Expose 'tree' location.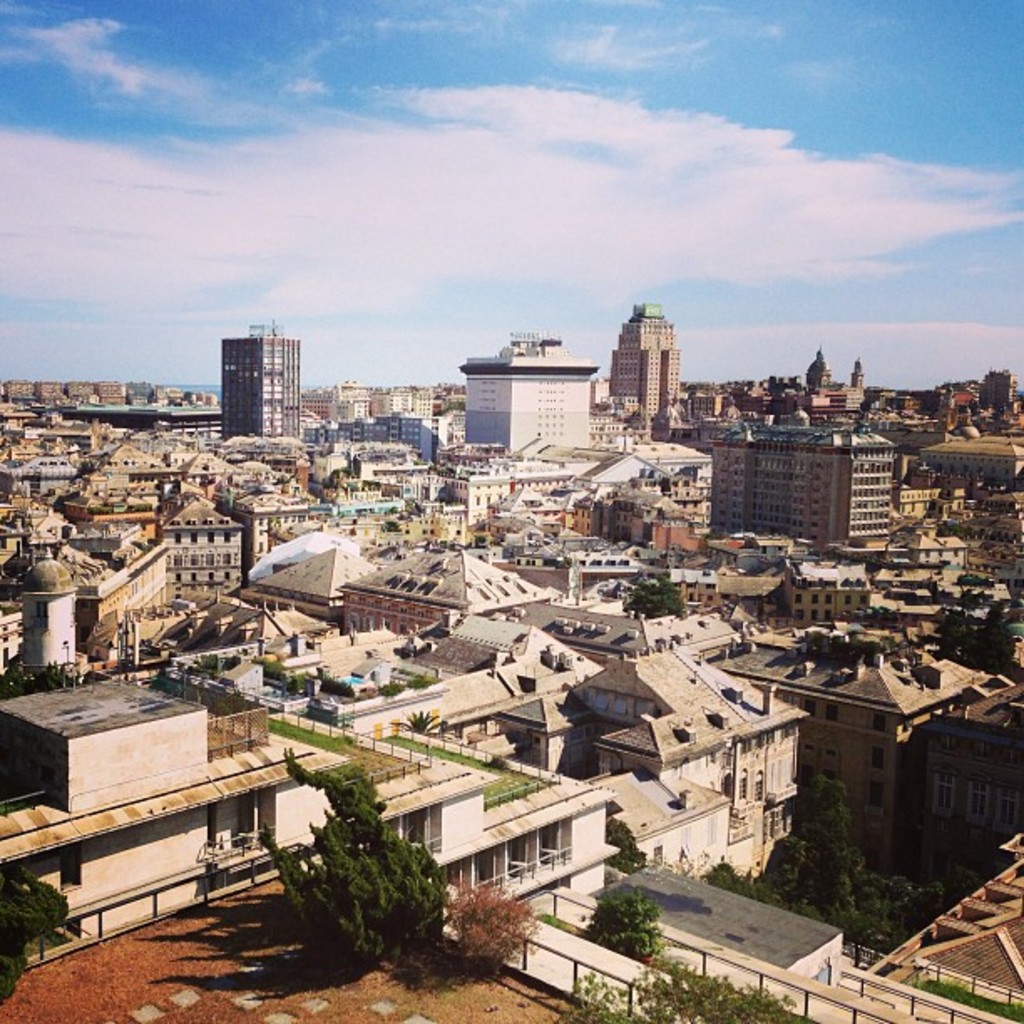
Exposed at 621:572:686:616.
